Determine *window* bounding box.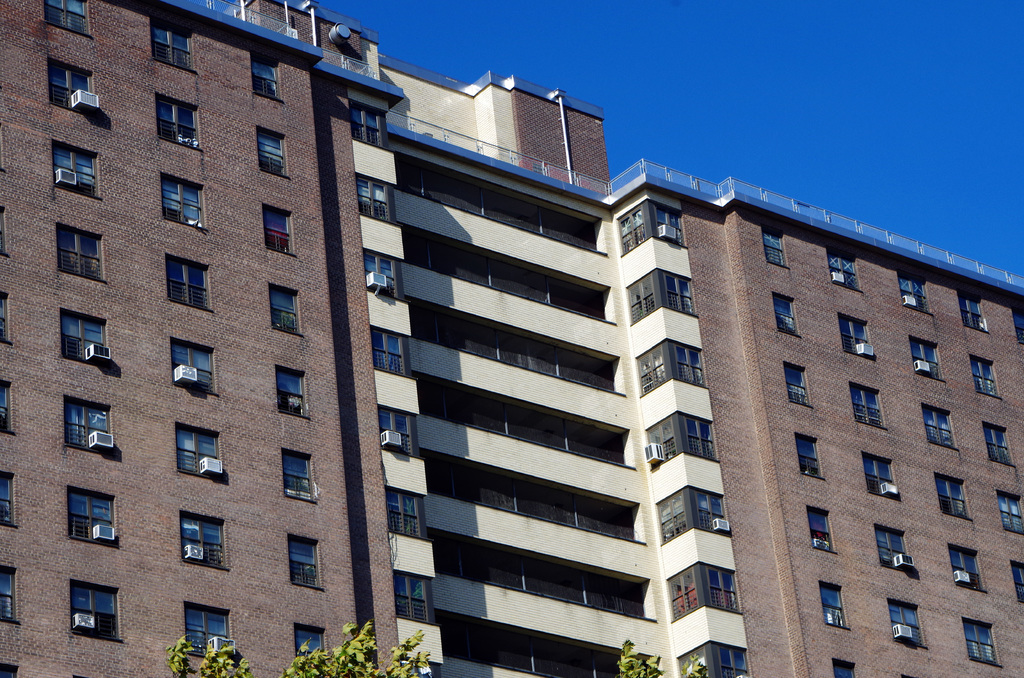
Determined: left=655, top=488, right=735, bottom=542.
